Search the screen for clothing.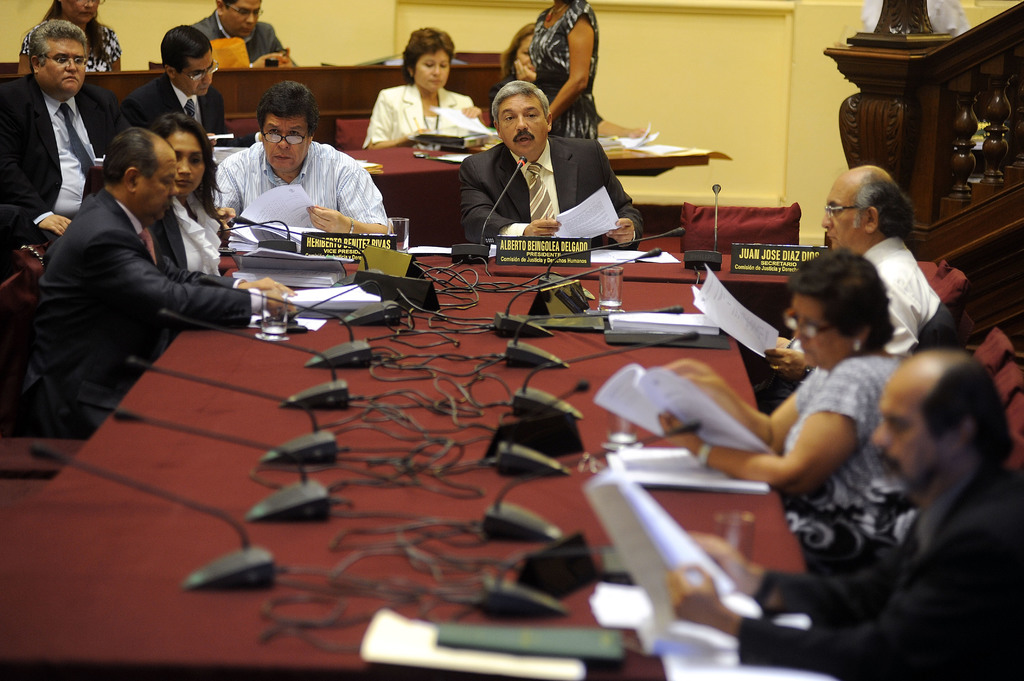
Found at l=212, t=141, r=396, b=235.
